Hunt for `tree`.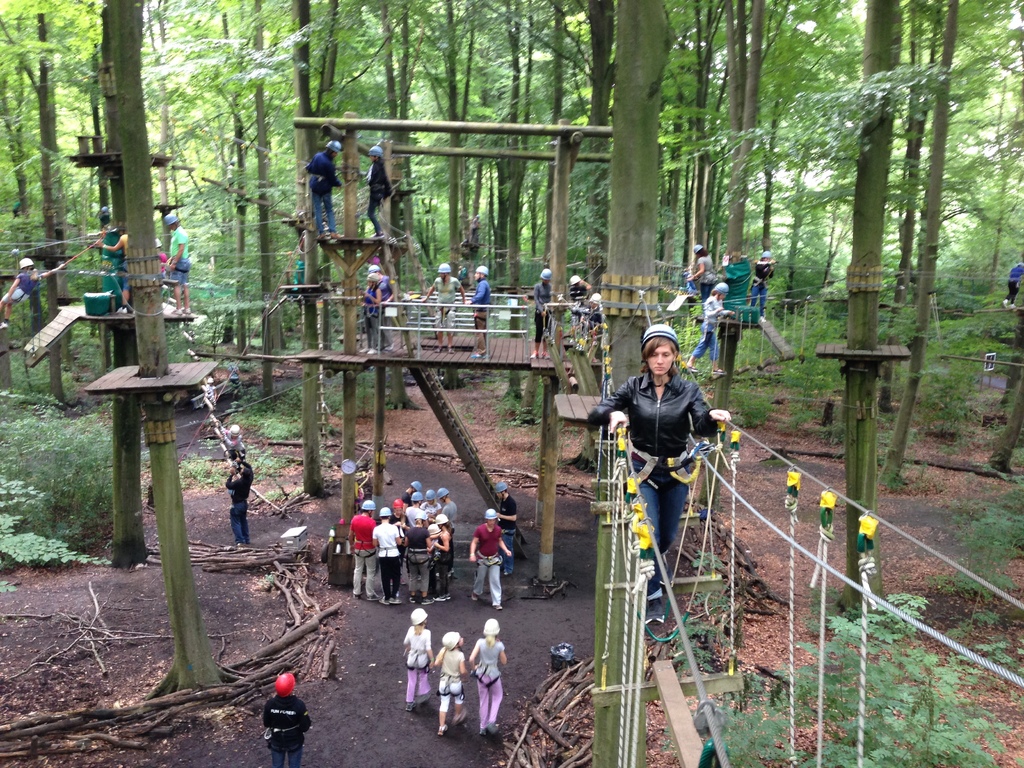
Hunted down at crop(292, 0, 324, 500).
